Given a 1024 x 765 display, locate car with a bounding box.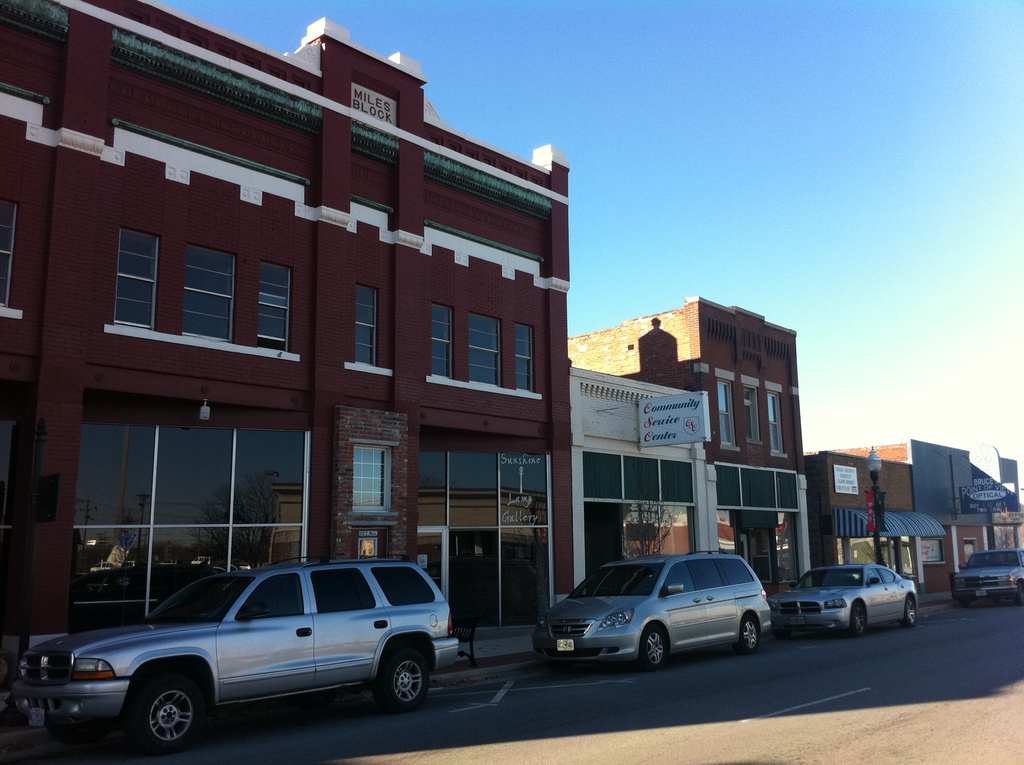
Located: locate(529, 547, 774, 667).
